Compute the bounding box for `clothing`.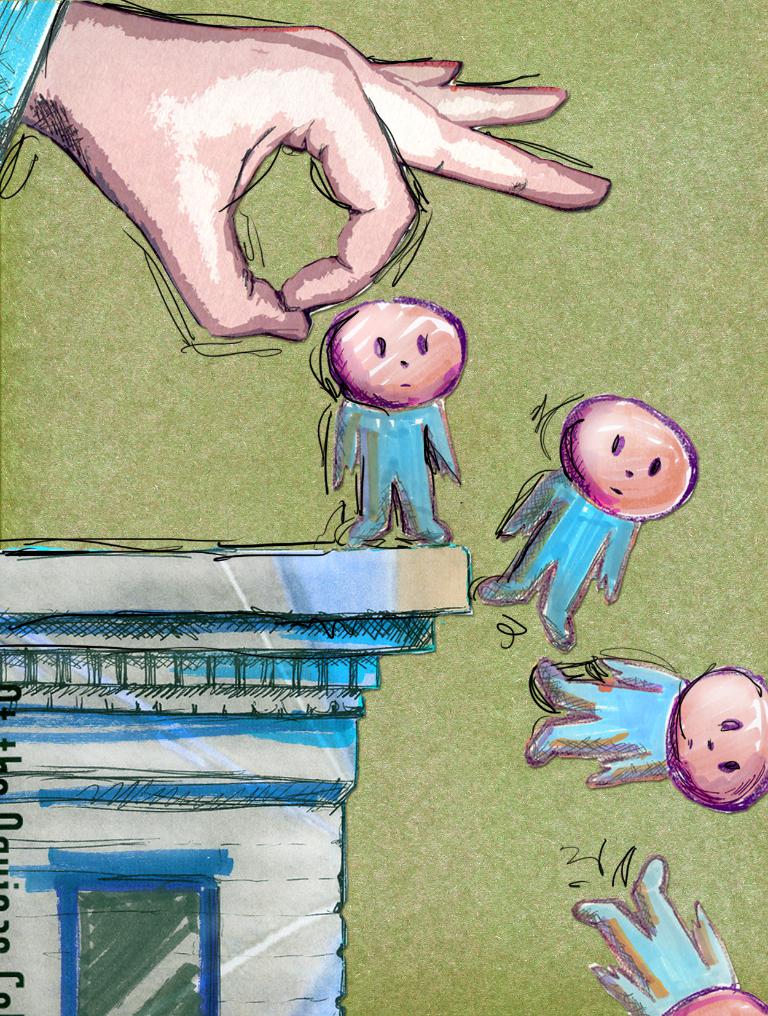
select_region(0, 0, 66, 159).
